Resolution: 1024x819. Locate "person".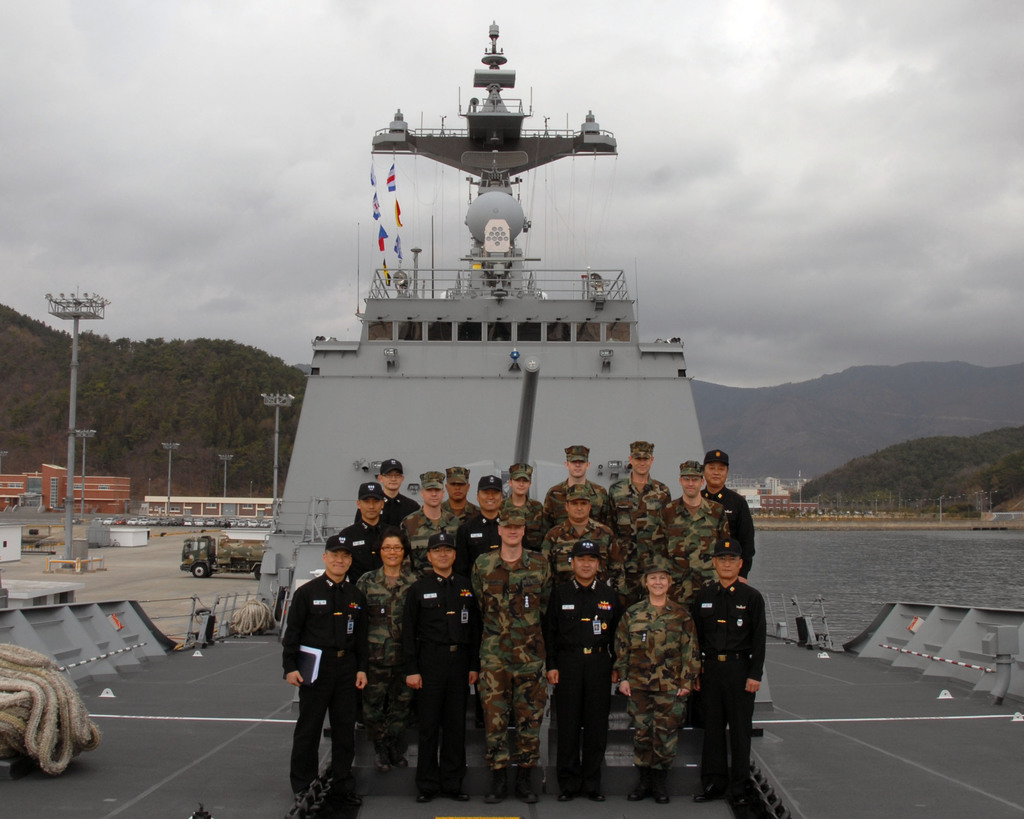
351/534/415/781.
